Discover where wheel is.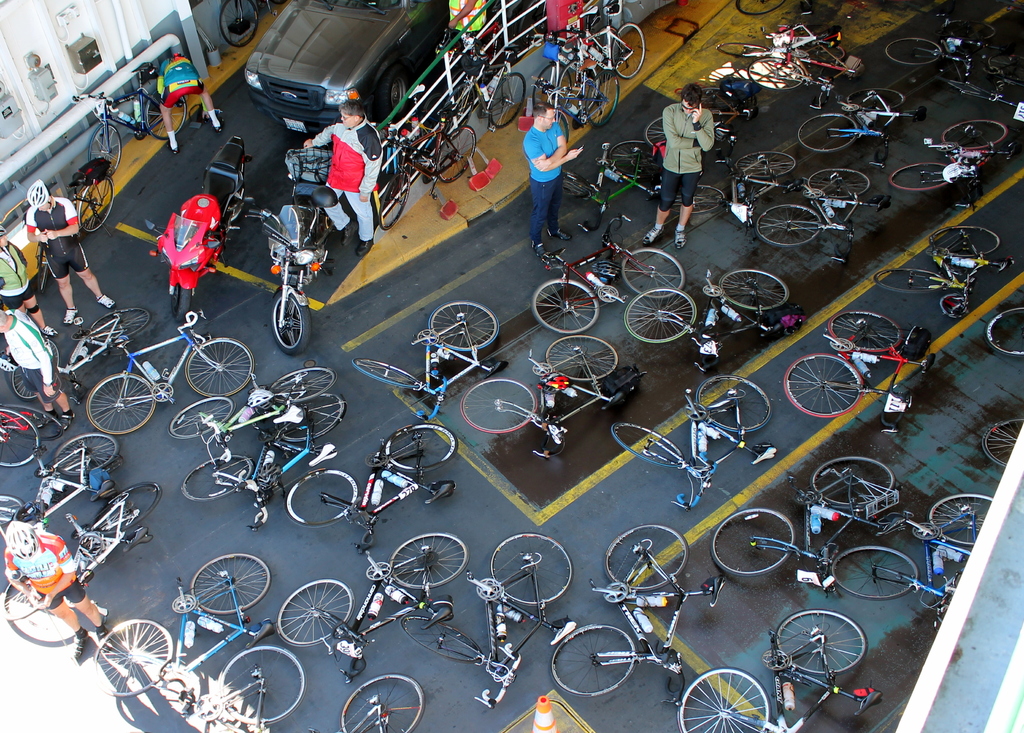
Discovered at {"left": 756, "top": 201, "right": 827, "bottom": 248}.
